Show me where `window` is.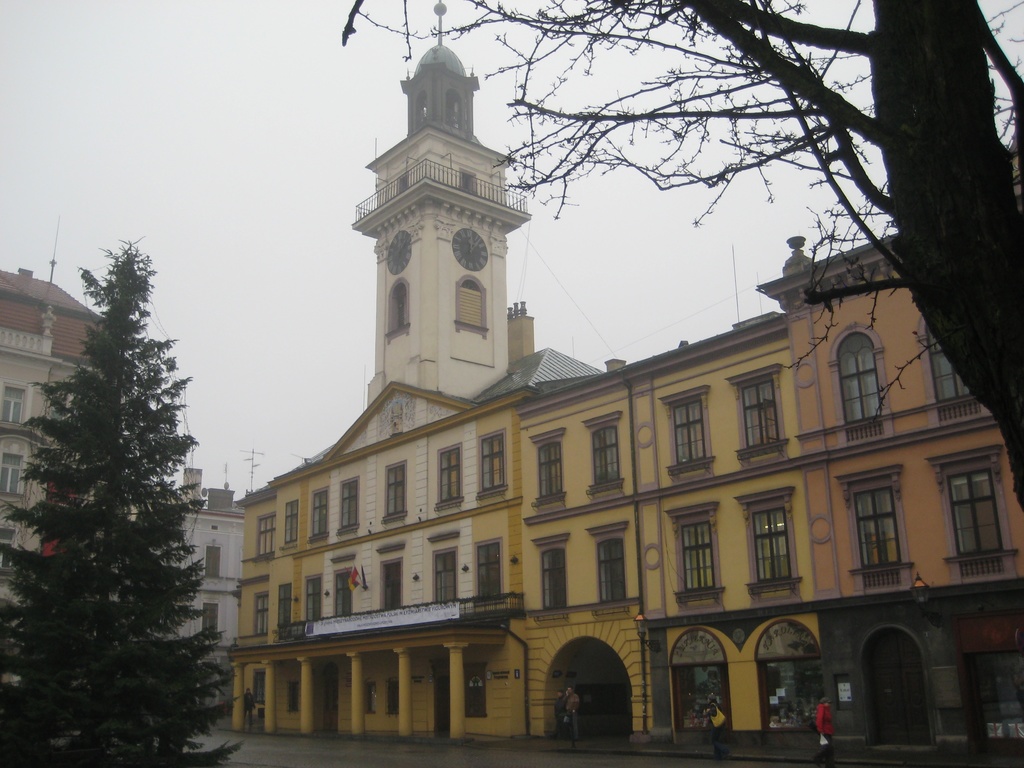
`window` is at 678, 519, 714, 593.
